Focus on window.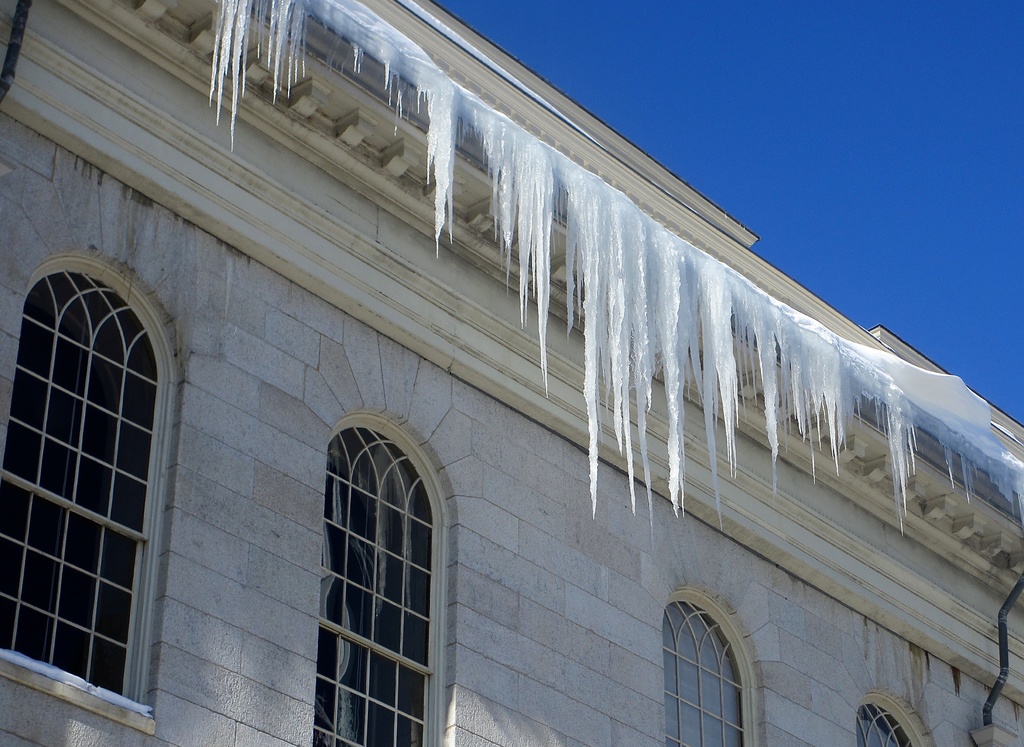
Focused at box(854, 708, 920, 746).
